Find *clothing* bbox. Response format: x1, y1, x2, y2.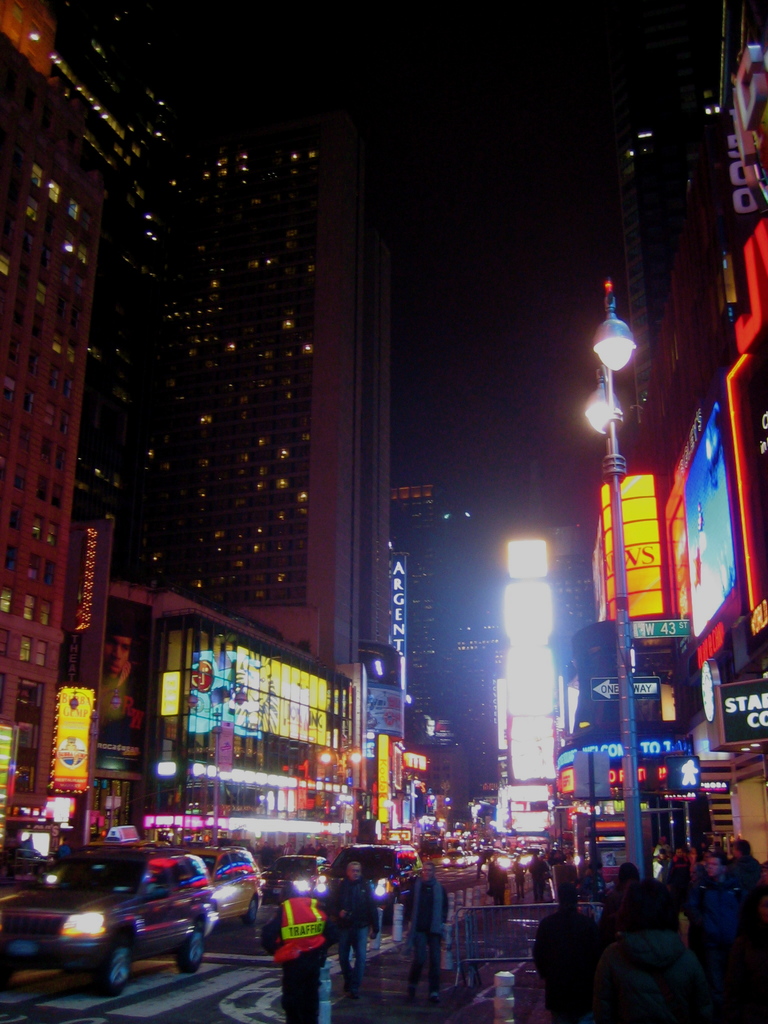
532, 904, 625, 1005.
